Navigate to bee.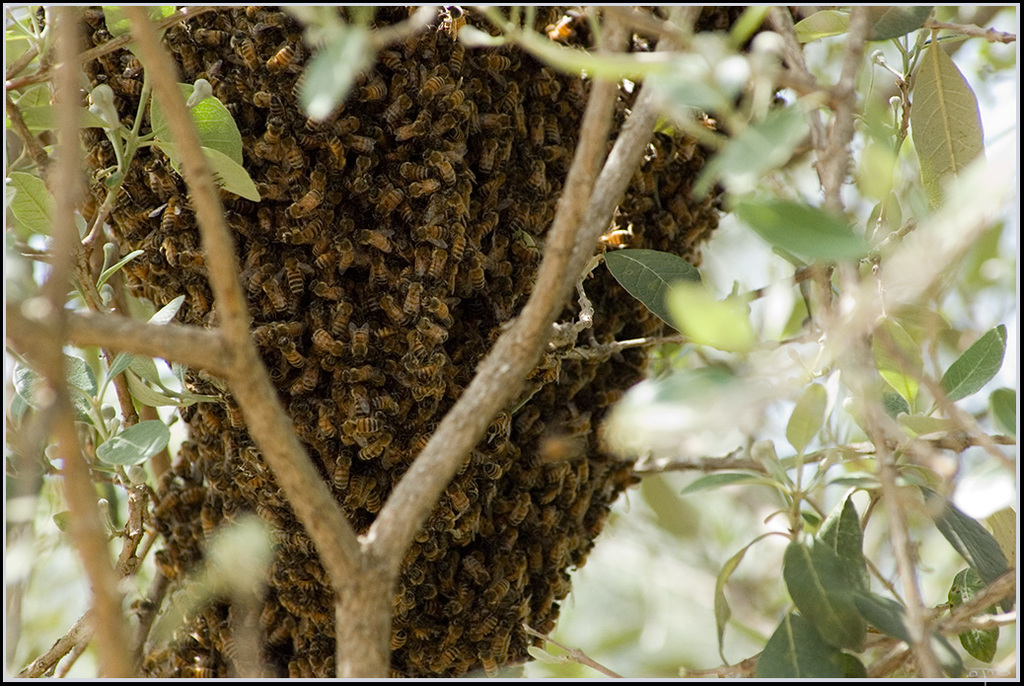
Navigation target: {"x1": 279, "y1": 248, "x2": 313, "y2": 288}.
